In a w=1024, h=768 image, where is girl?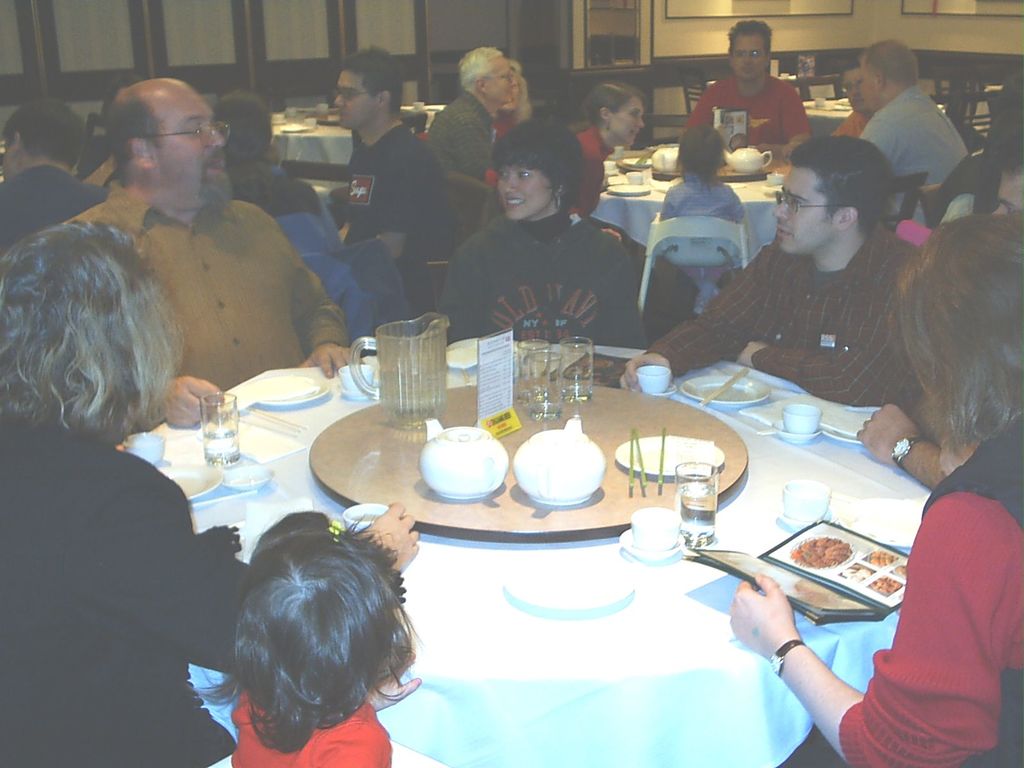
box=[231, 521, 422, 767].
